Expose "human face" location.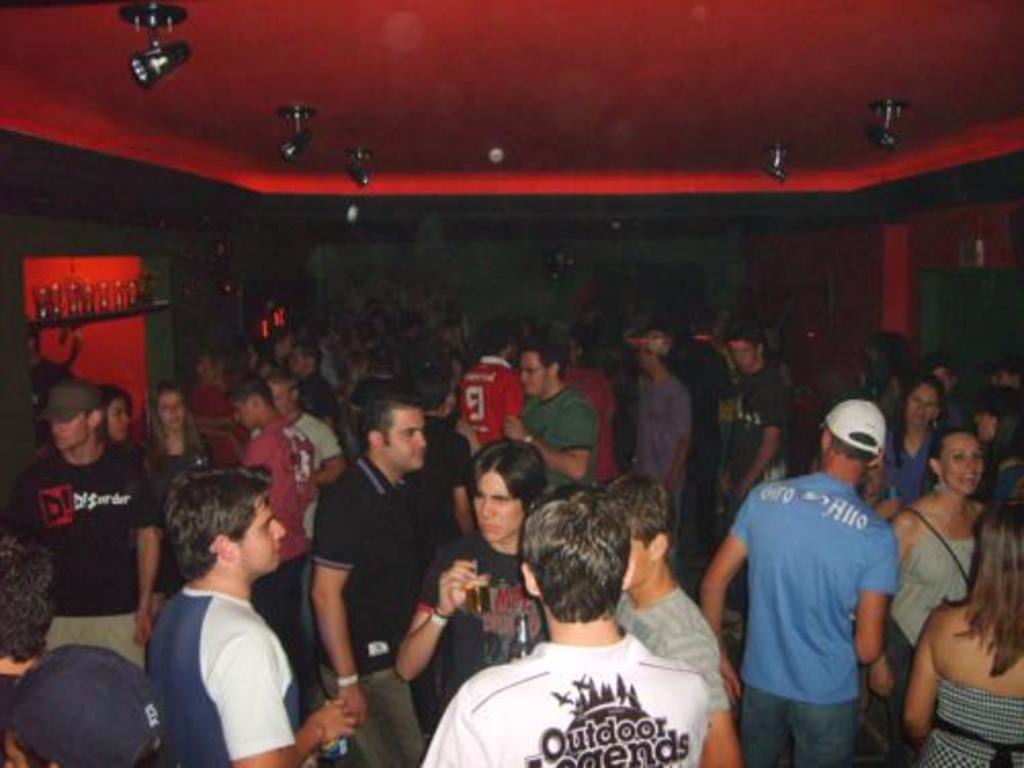
Exposed at bbox=[520, 350, 549, 389].
